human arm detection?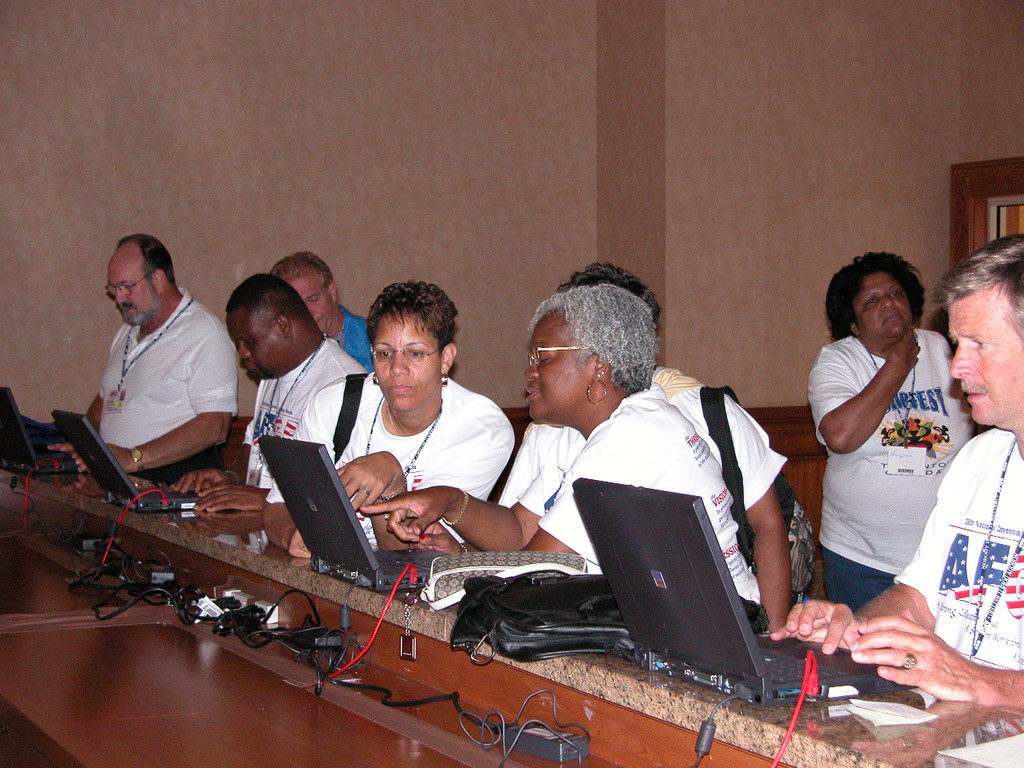
box=[186, 480, 273, 520]
